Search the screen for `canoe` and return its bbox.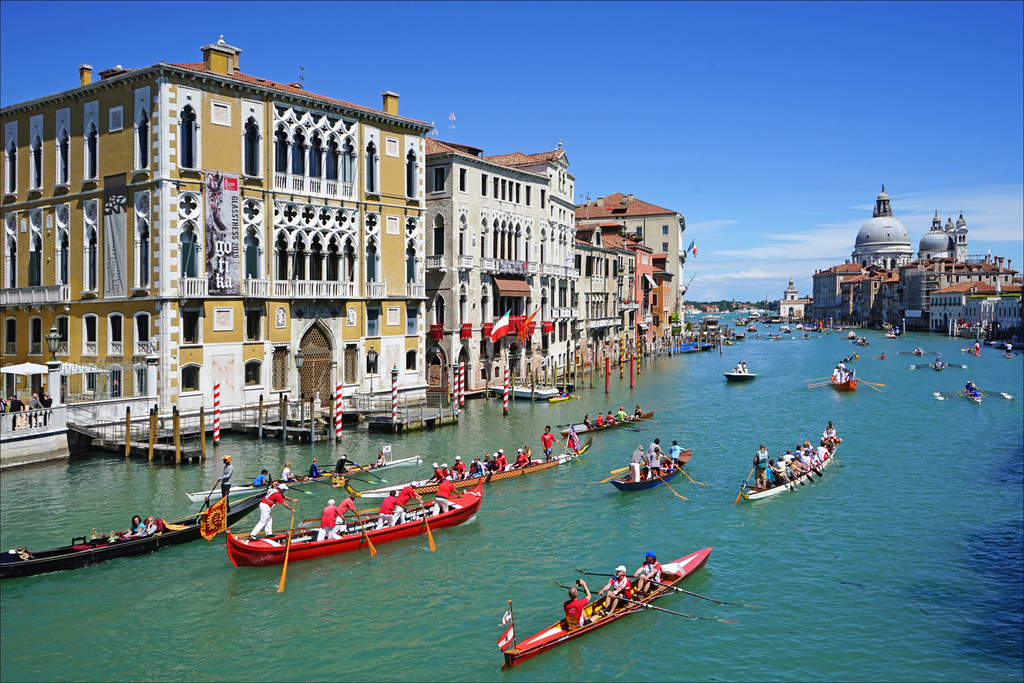
Found: [x1=0, y1=494, x2=269, y2=582].
